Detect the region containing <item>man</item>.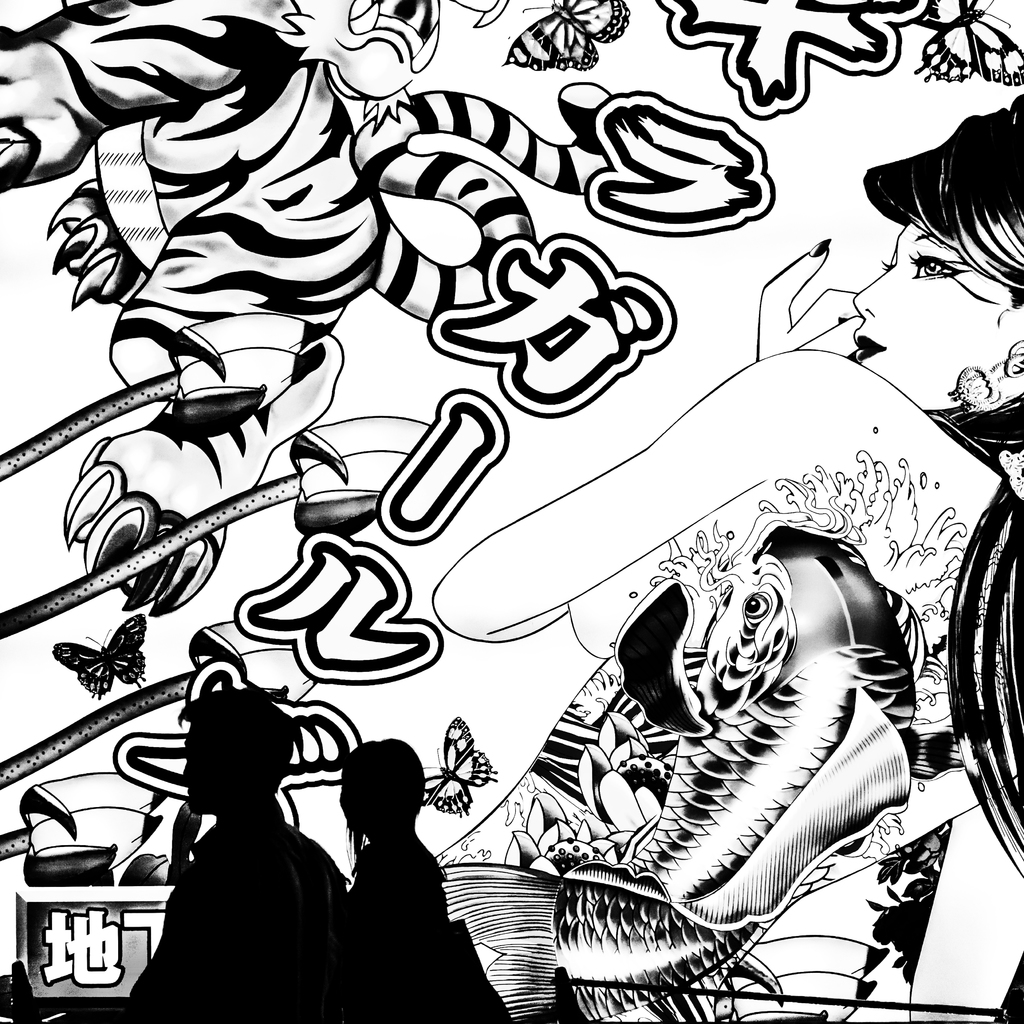
136 694 346 1023.
